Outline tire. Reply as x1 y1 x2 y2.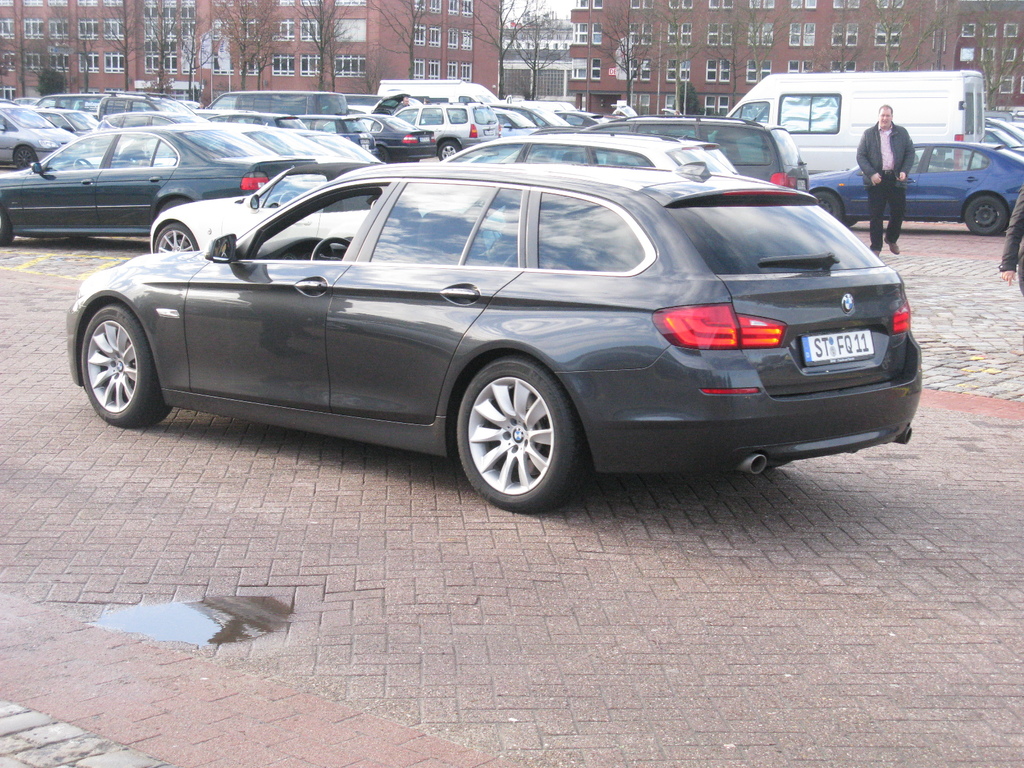
964 197 1007 236.
